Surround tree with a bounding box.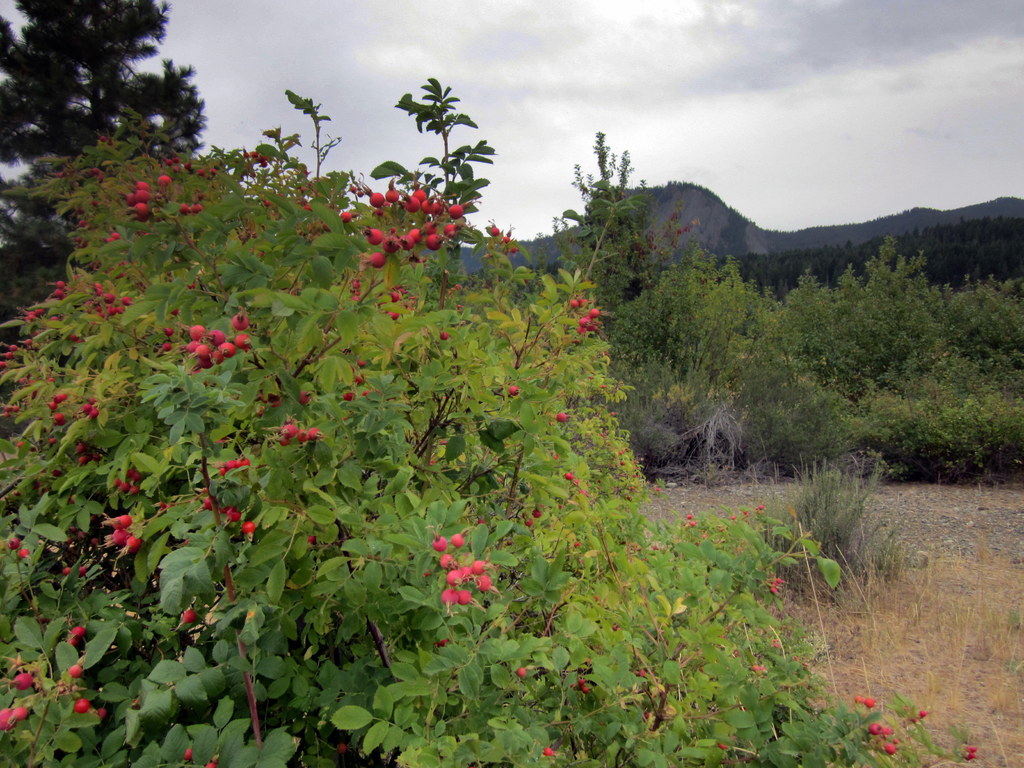
l=552, t=127, r=653, b=298.
